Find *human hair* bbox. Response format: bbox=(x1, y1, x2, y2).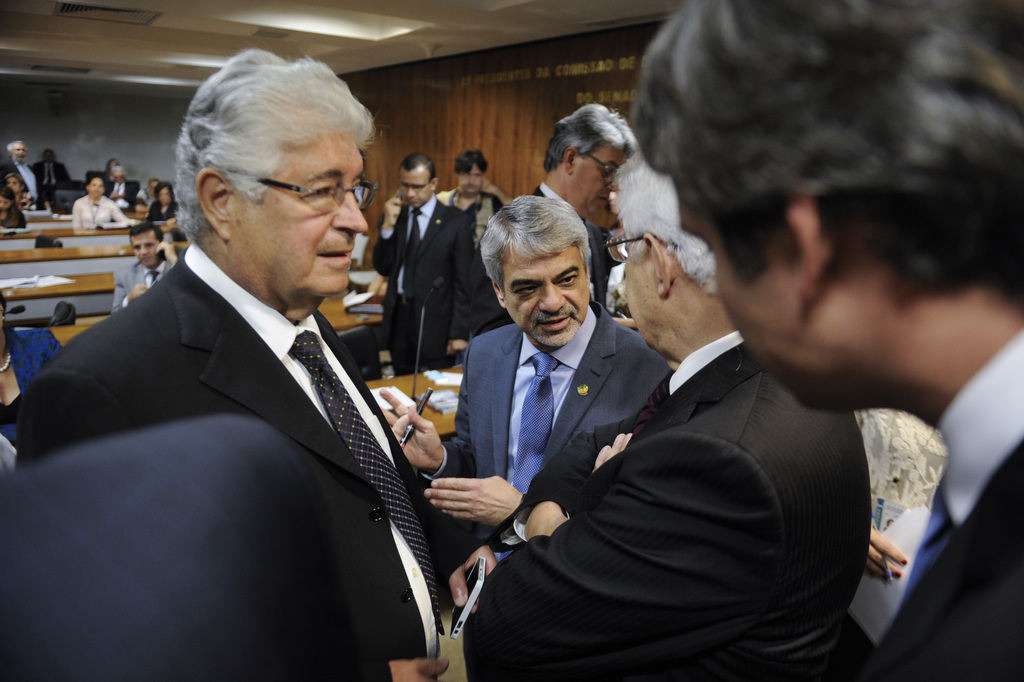
bbox=(3, 171, 25, 189).
